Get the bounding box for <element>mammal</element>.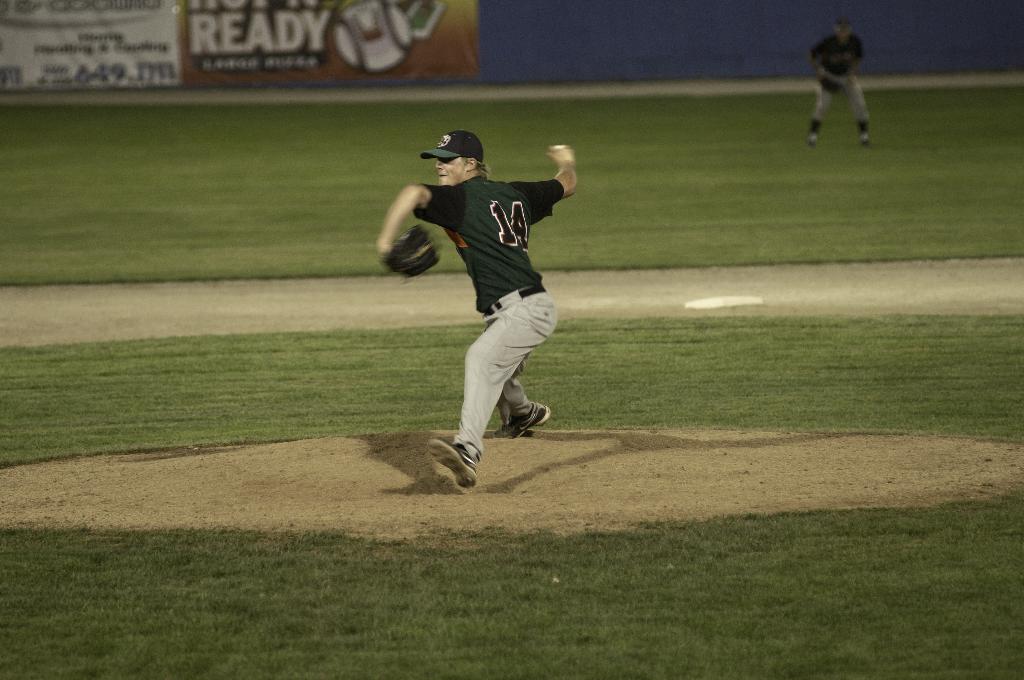
{"left": 803, "top": 14, "right": 871, "bottom": 143}.
